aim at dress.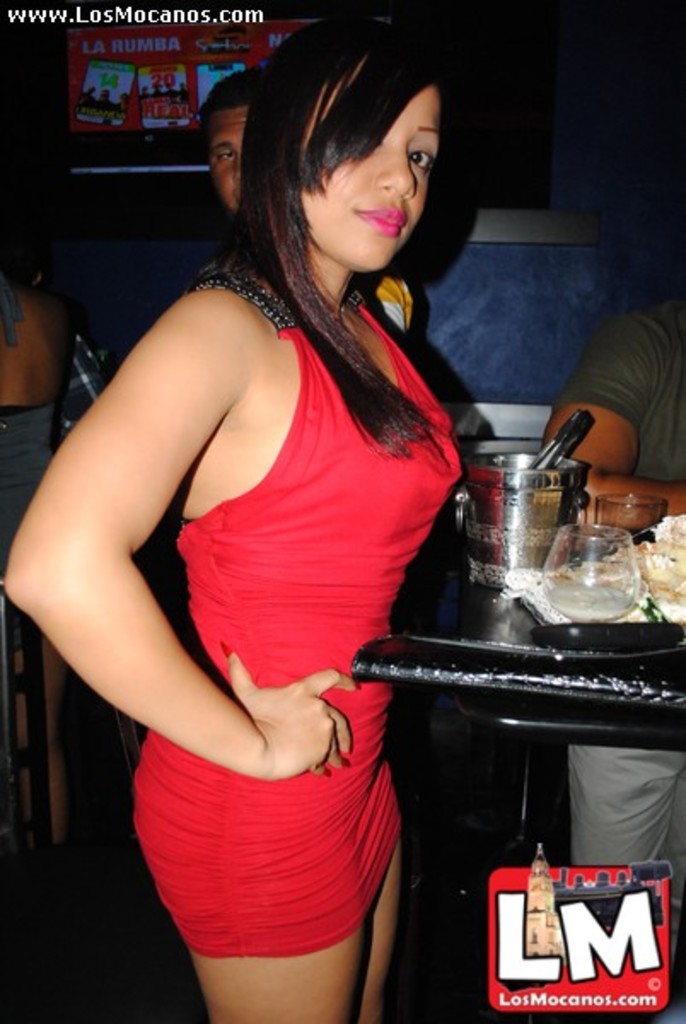
Aimed at 80/203/498/928.
